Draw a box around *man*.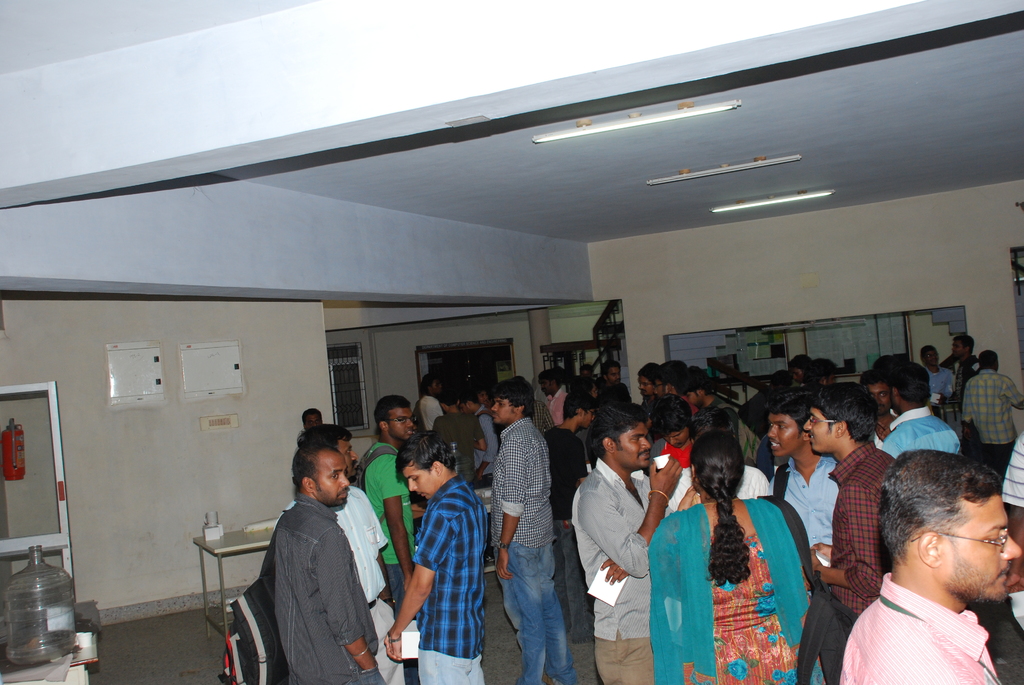
box(653, 356, 686, 403).
